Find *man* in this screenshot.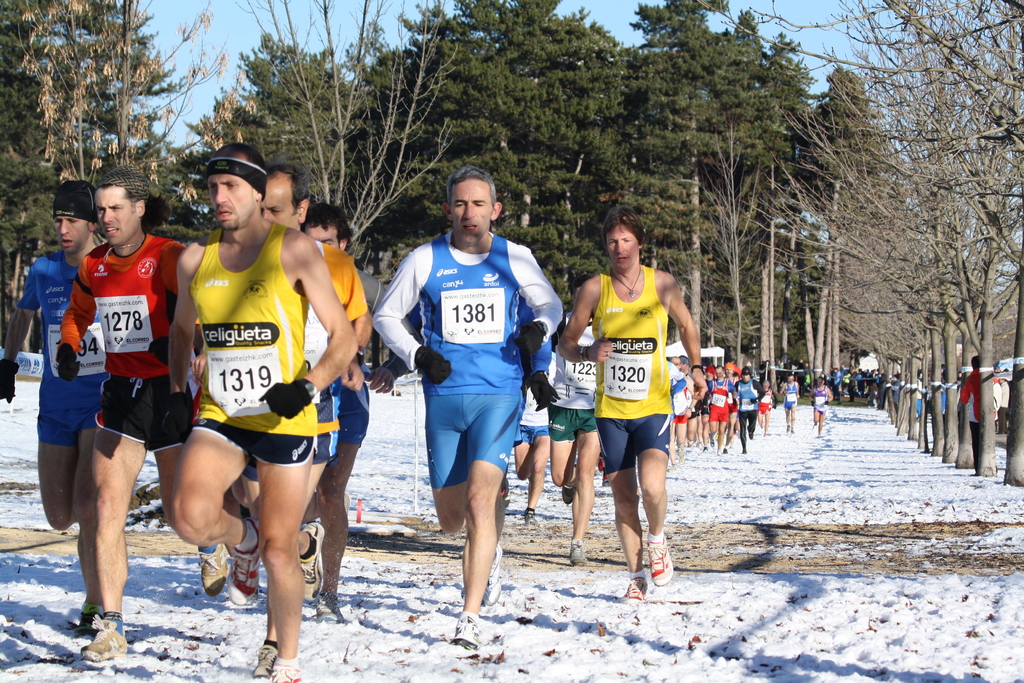
The bounding box for *man* is box=[957, 354, 997, 475].
